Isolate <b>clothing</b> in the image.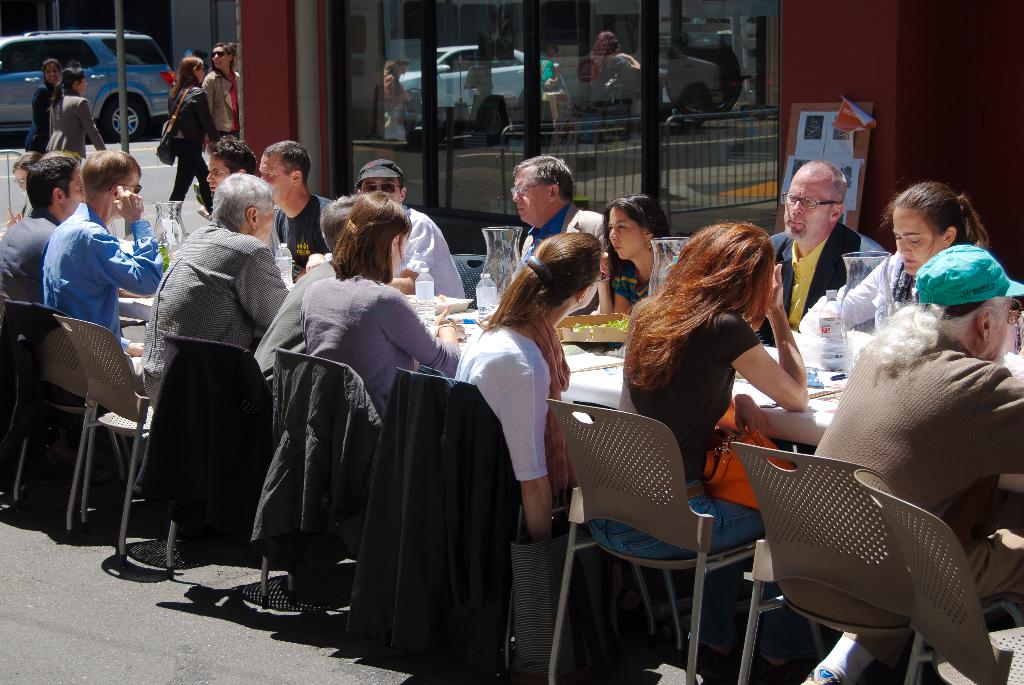
Isolated region: box=[0, 211, 68, 310].
